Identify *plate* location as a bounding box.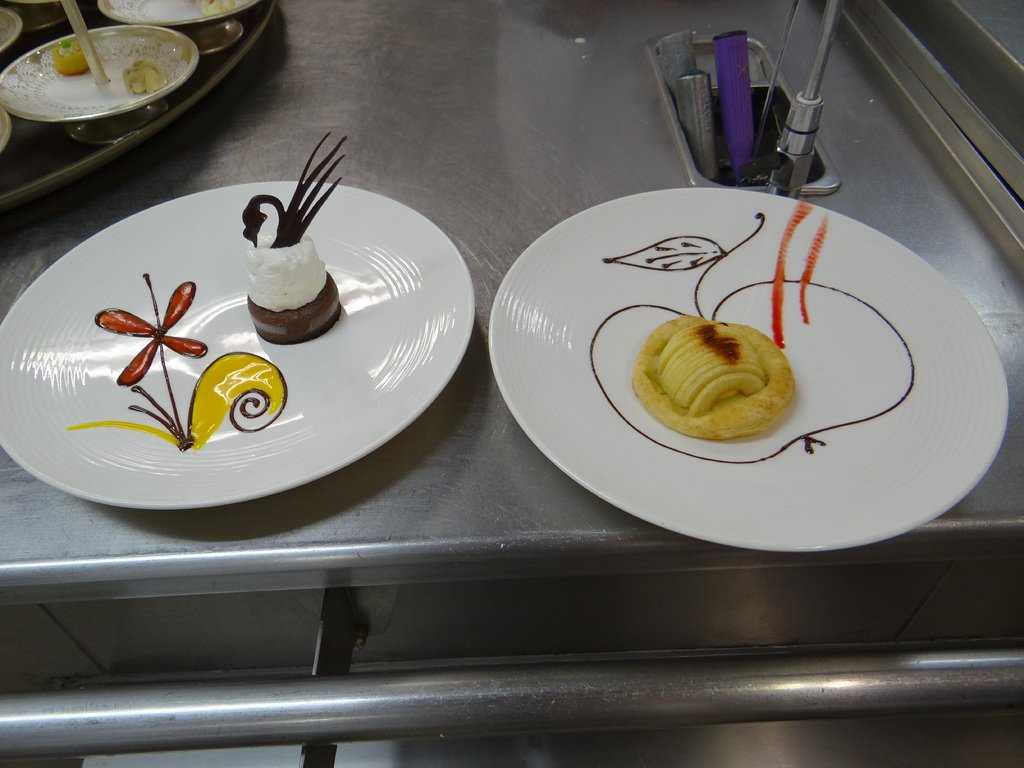
Rect(0, 182, 473, 509).
